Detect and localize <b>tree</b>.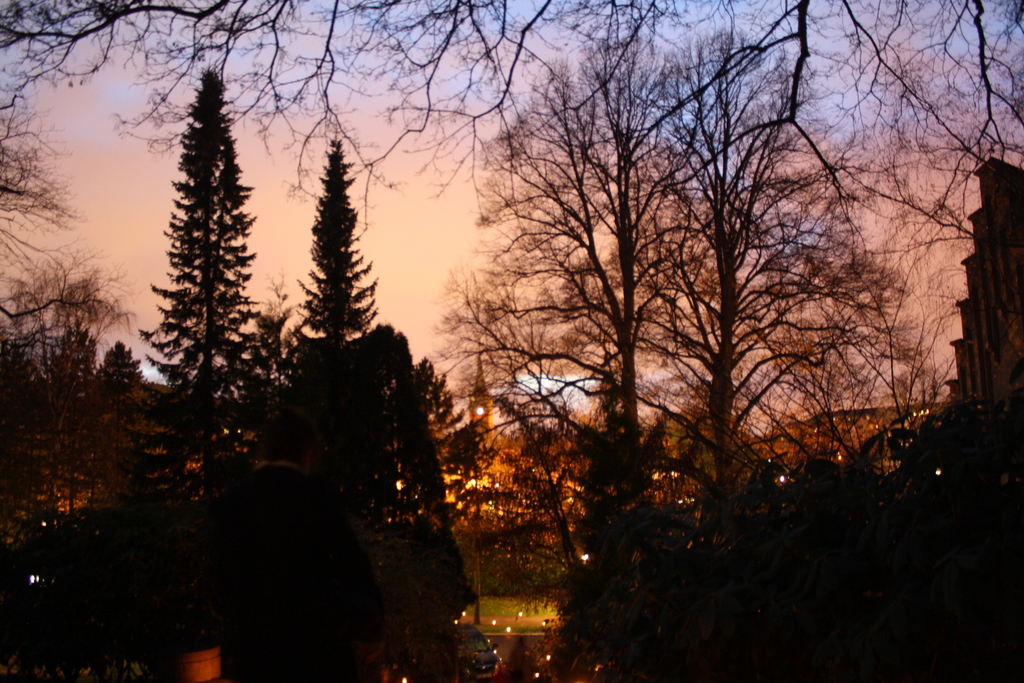
Localized at locate(131, 65, 260, 465).
